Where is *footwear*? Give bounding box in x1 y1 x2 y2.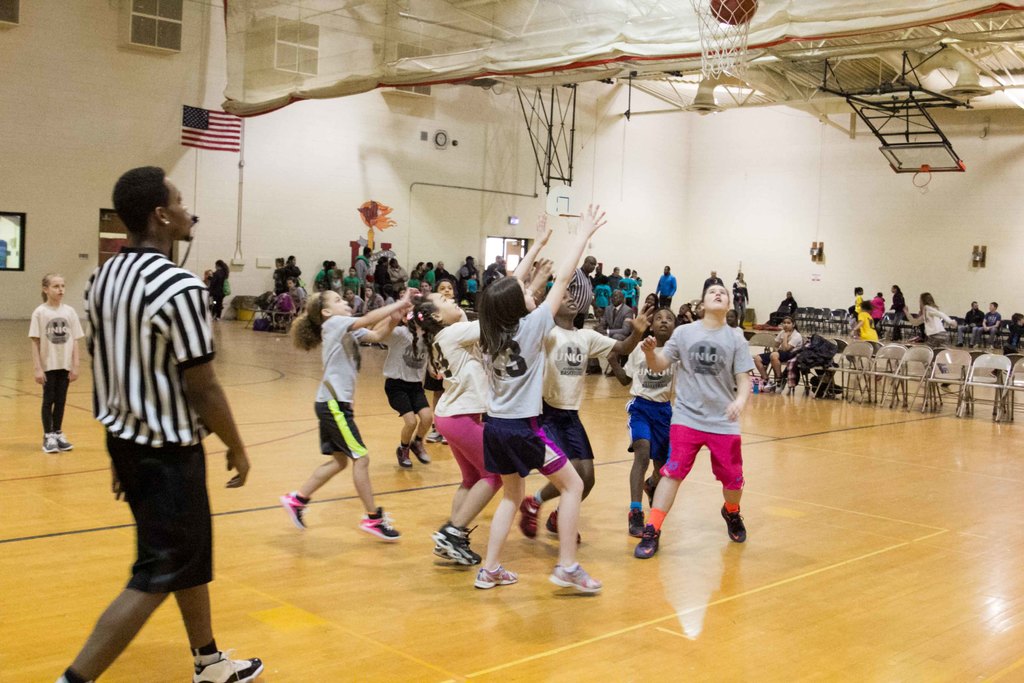
474 564 516 588.
